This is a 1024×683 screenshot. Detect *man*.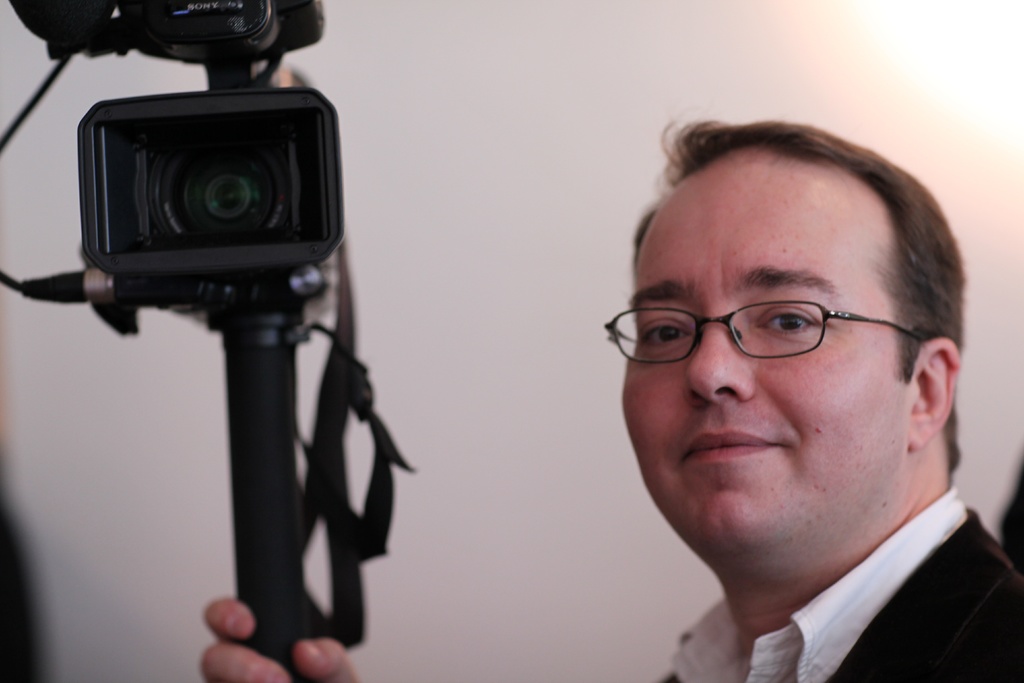
<box>204,103,1023,682</box>.
